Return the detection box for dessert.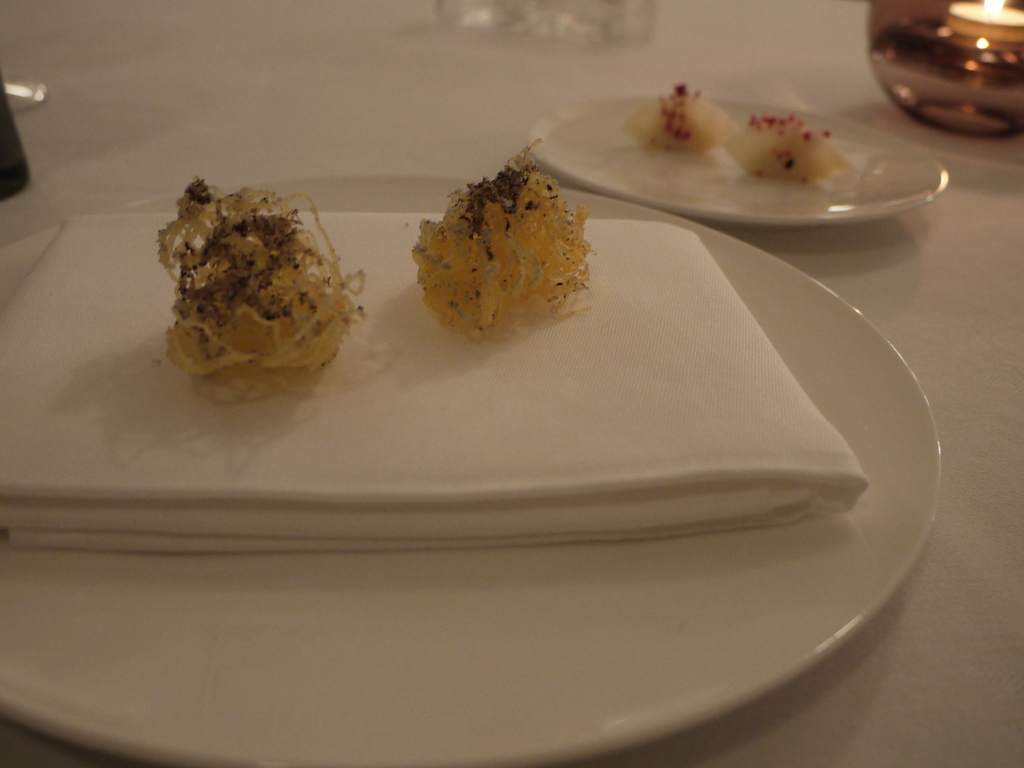
BBox(621, 79, 745, 150).
